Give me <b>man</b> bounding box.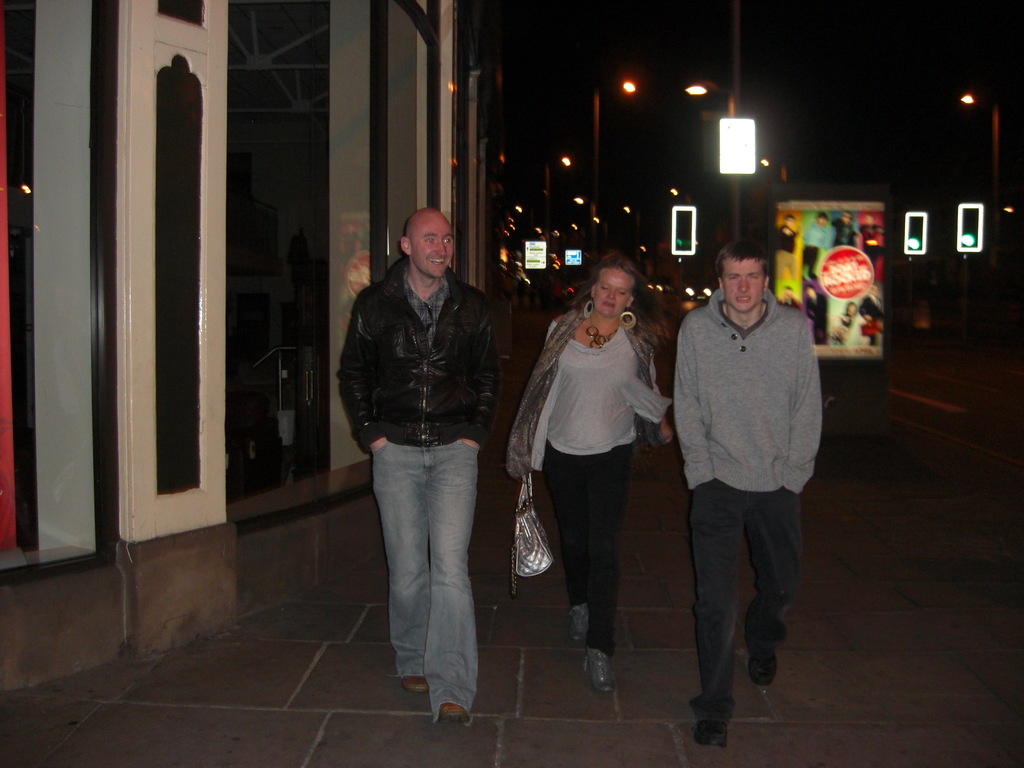
(x1=806, y1=282, x2=831, y2=347).
